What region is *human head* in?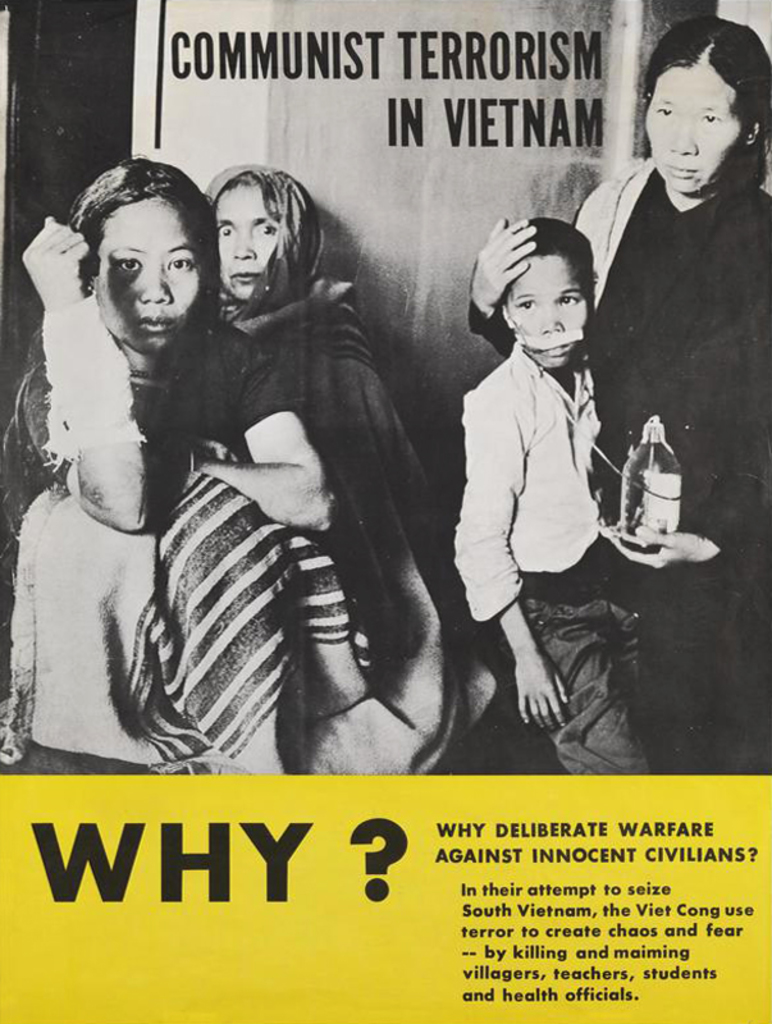
59/151/209/344.
